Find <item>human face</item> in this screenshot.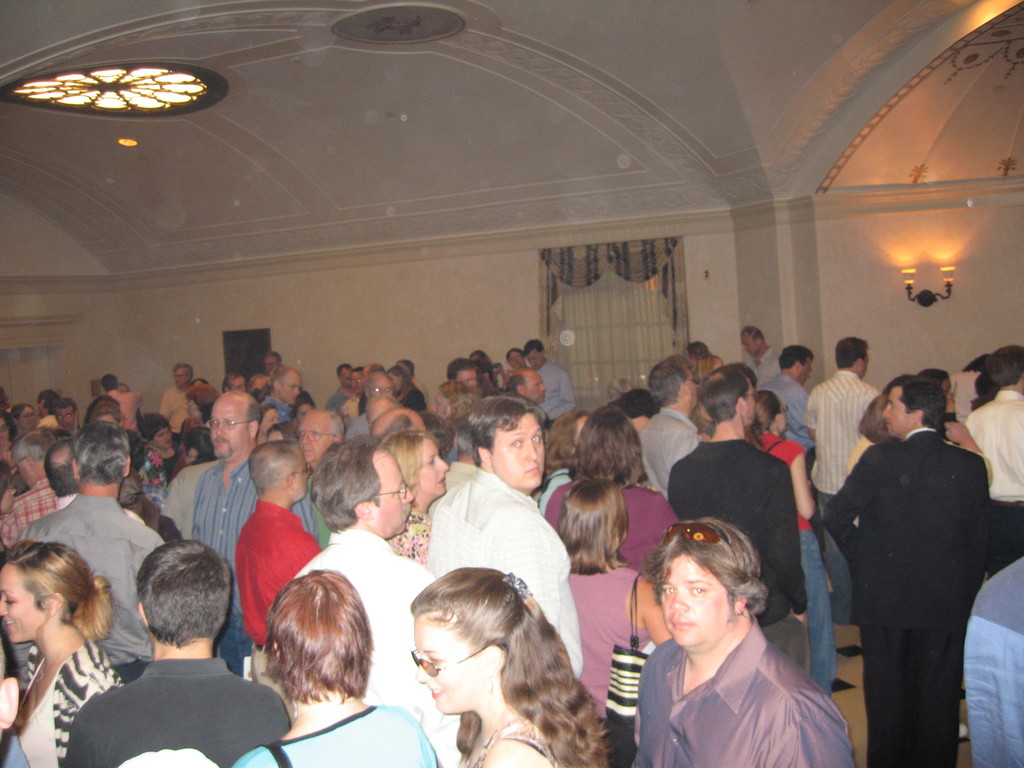
The bounding box for <item>human face</item> is left=54, top=407, right=76, bottom=432.
